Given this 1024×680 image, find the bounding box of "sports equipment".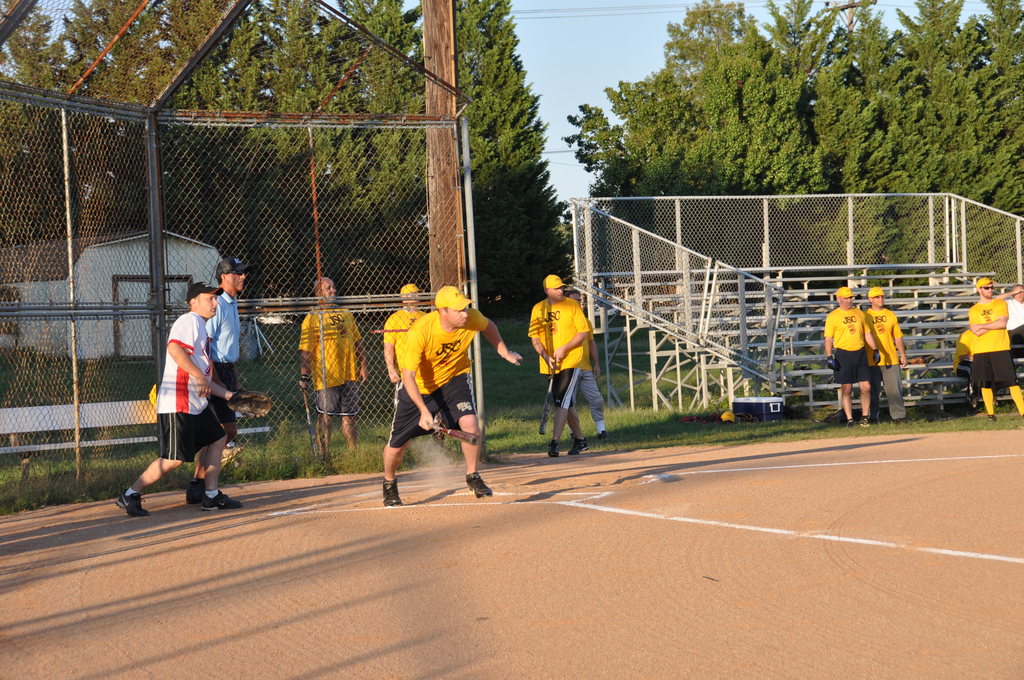
select_region(293, 370, 306, 389).
